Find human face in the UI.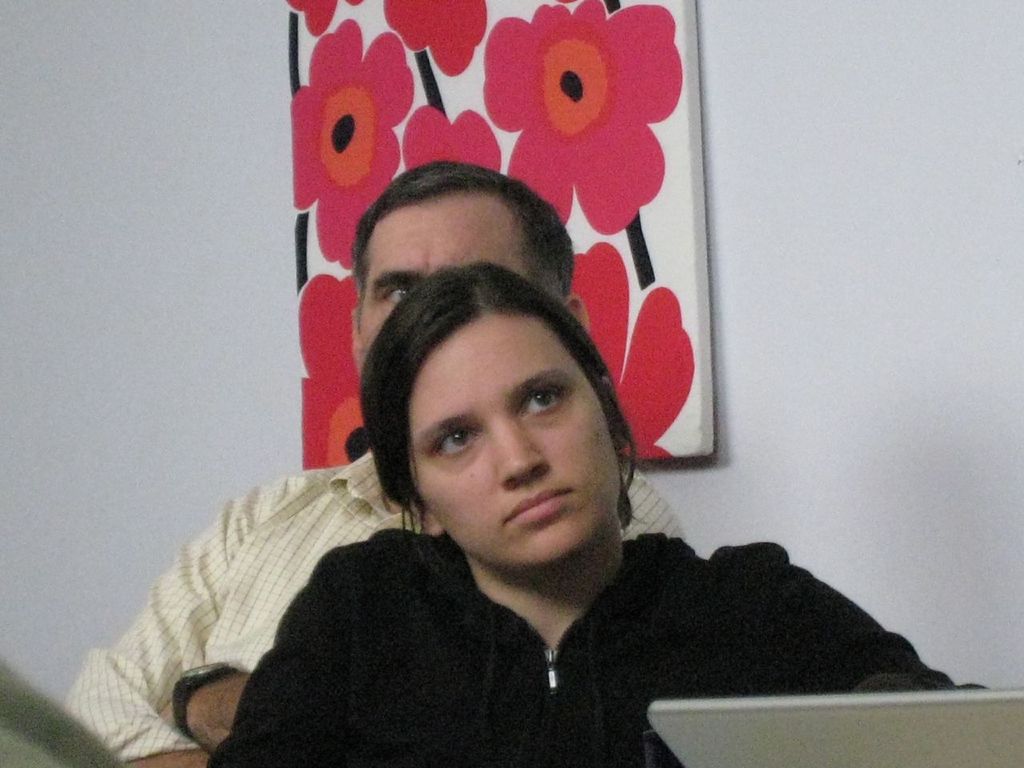
UI element at detection(353, 191, 523, 363).
